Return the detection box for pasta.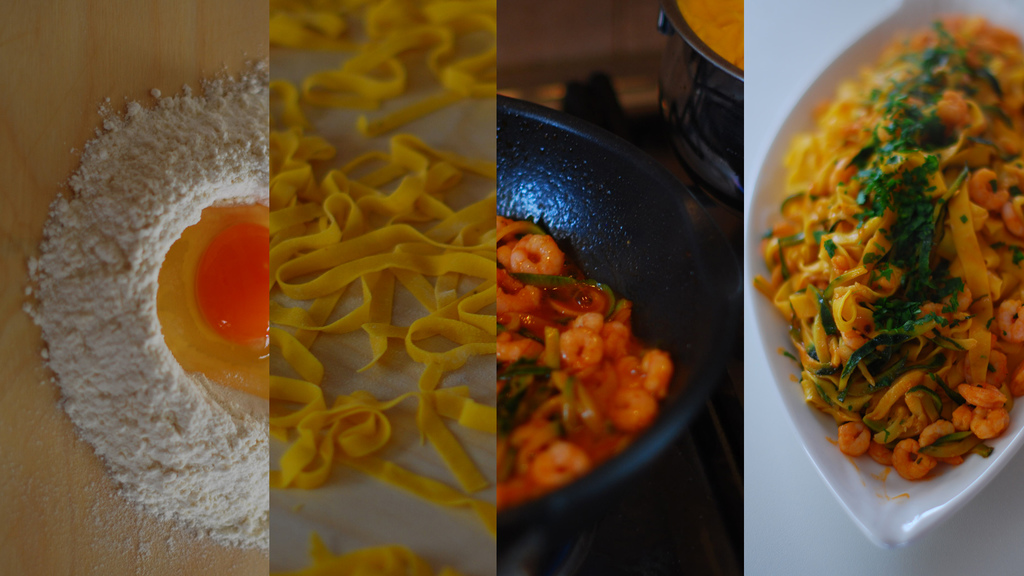
(left=493, top=243, right=688, bottom=495).
